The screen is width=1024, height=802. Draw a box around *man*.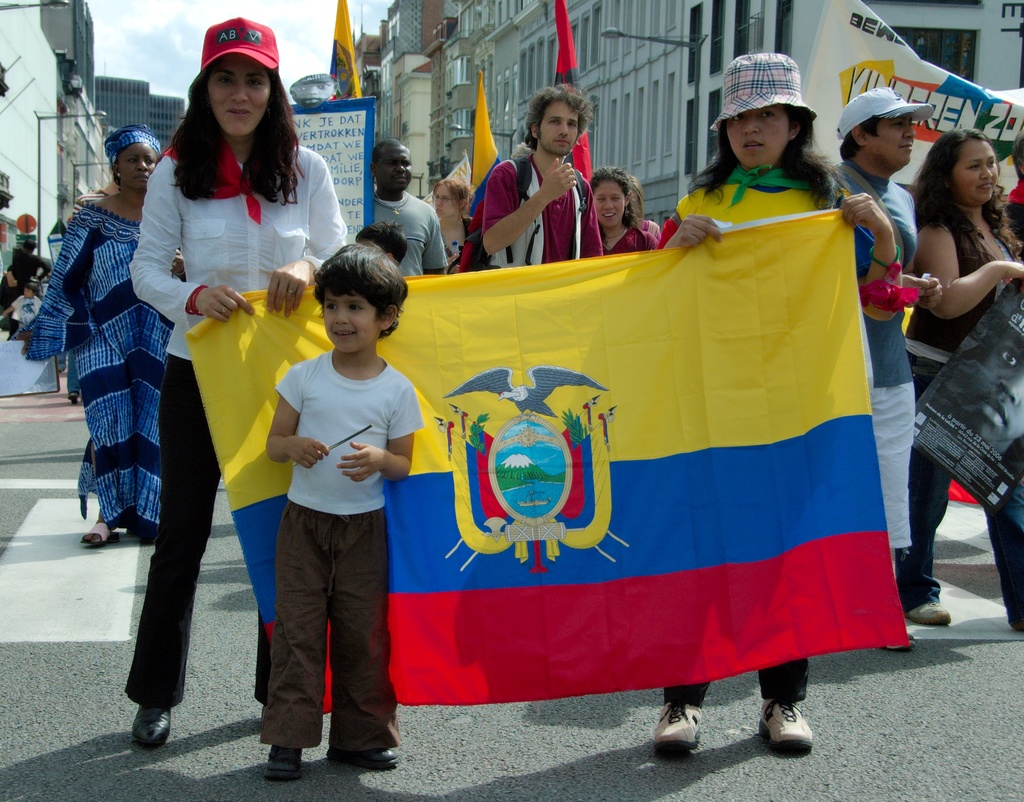
bbox=[462, 73, 608, 267].
